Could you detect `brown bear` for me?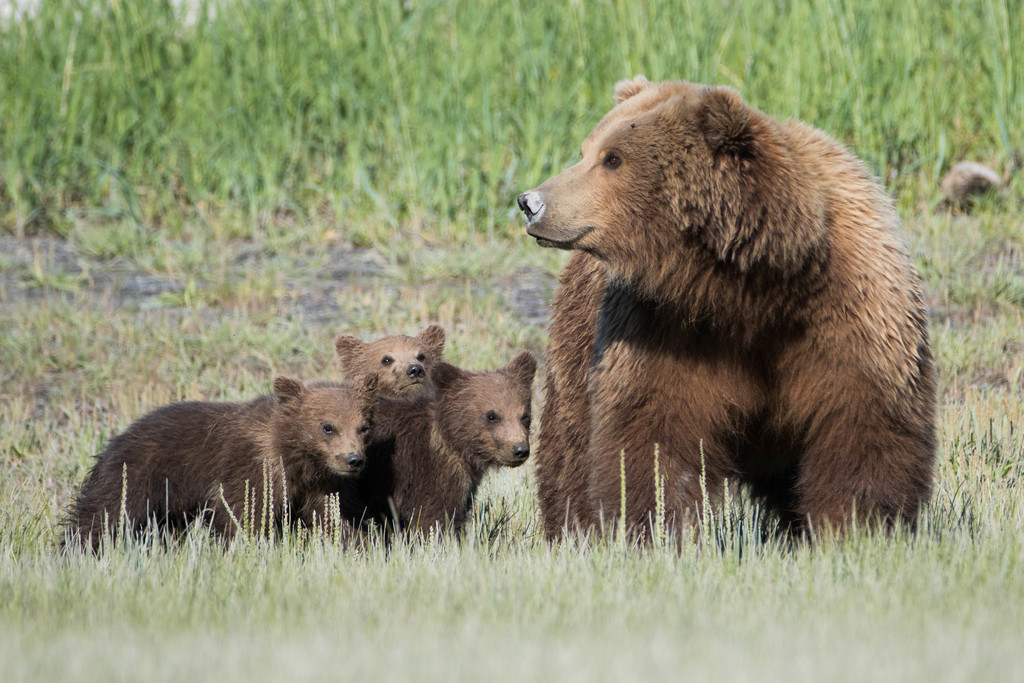
Detection result: (383,350,540,537).
